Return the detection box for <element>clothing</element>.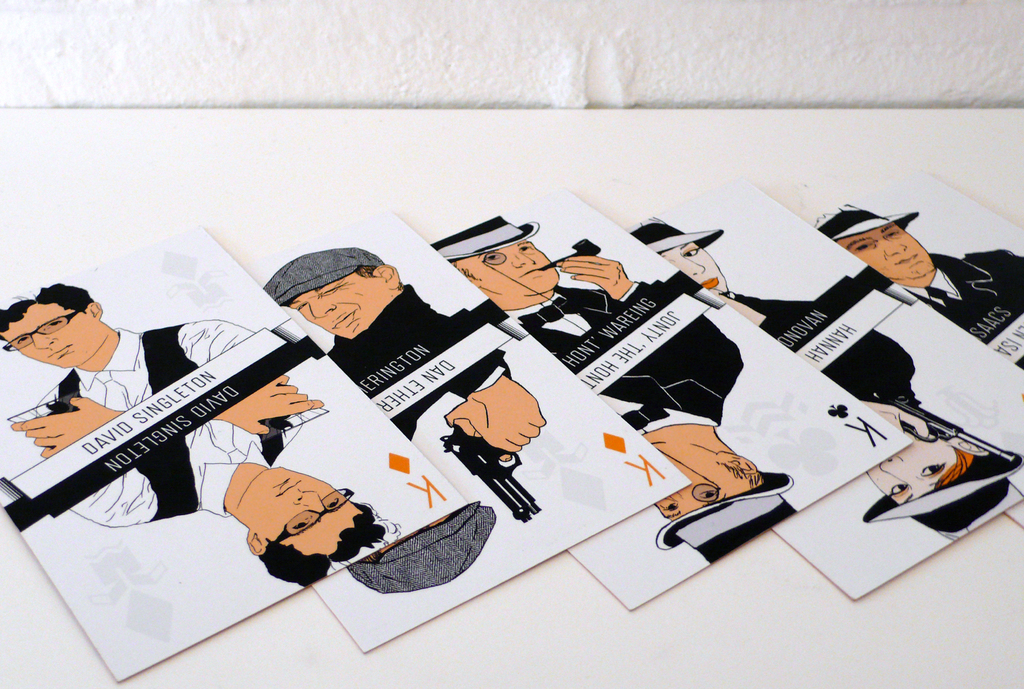
(69,418,299,528).
